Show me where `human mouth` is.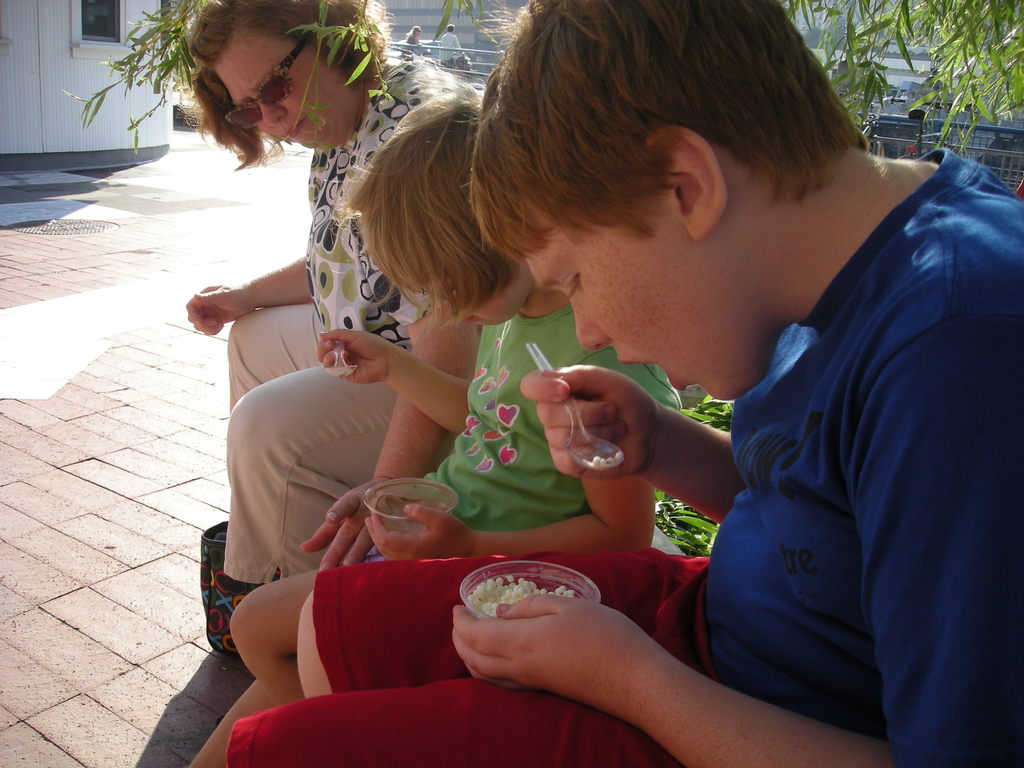
`human mouth` is at (620,358,684,390).
